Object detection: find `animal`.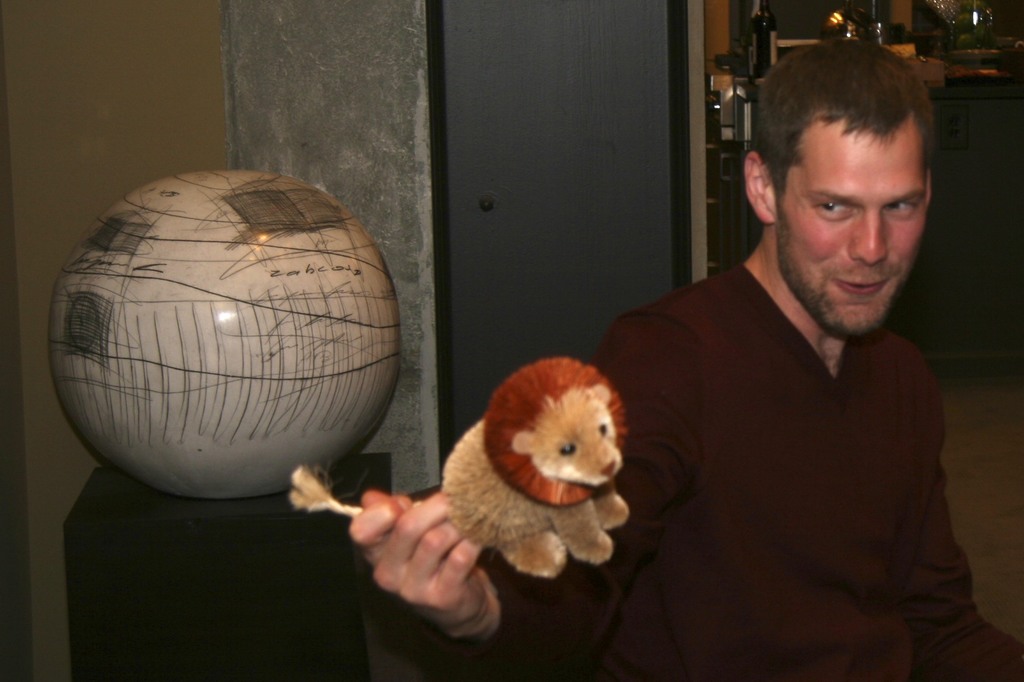
292,354,628,581.
